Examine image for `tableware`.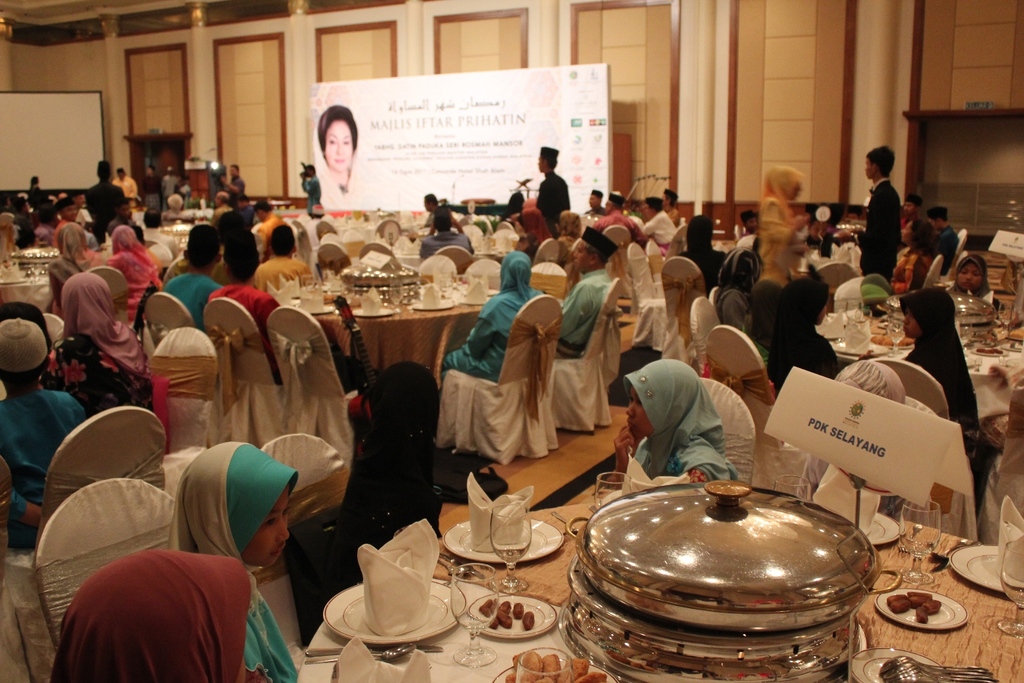
Examination result: <box>491,658,617,682</box>.
